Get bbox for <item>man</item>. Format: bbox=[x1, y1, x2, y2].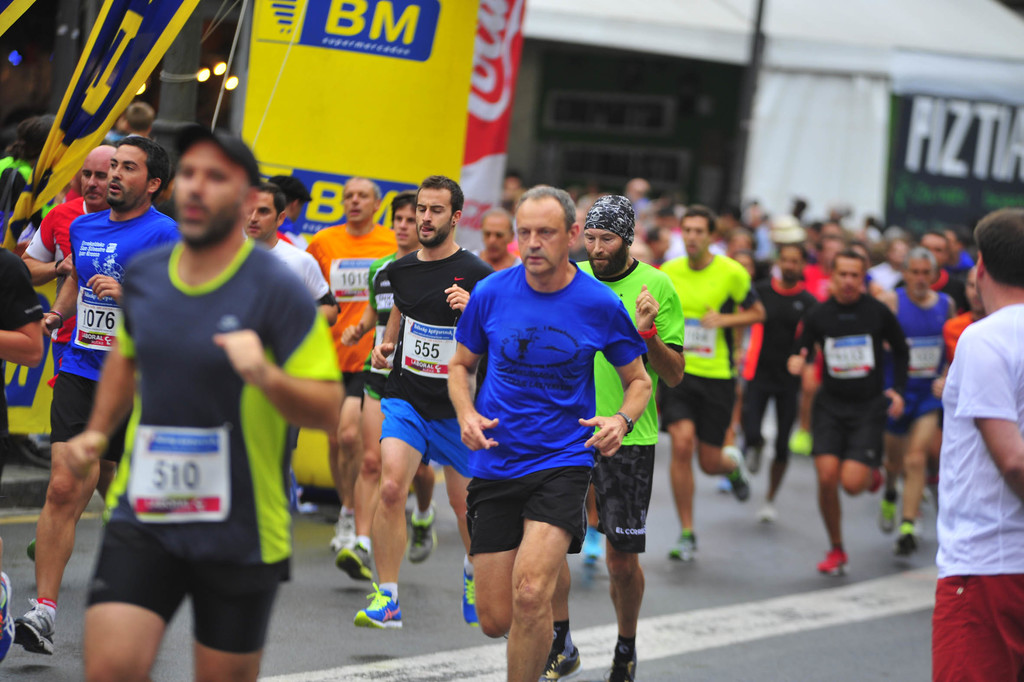
bbox=[243, 182, 343, 499].
